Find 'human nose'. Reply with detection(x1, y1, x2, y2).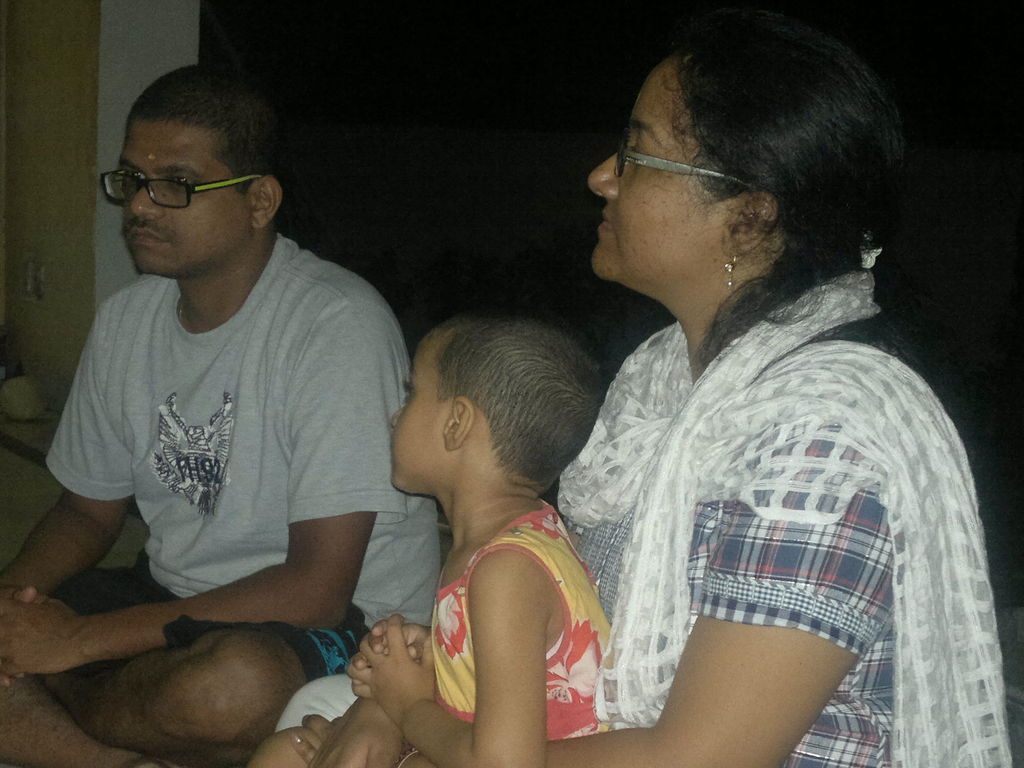
detection(387, 404, 405, 429).
